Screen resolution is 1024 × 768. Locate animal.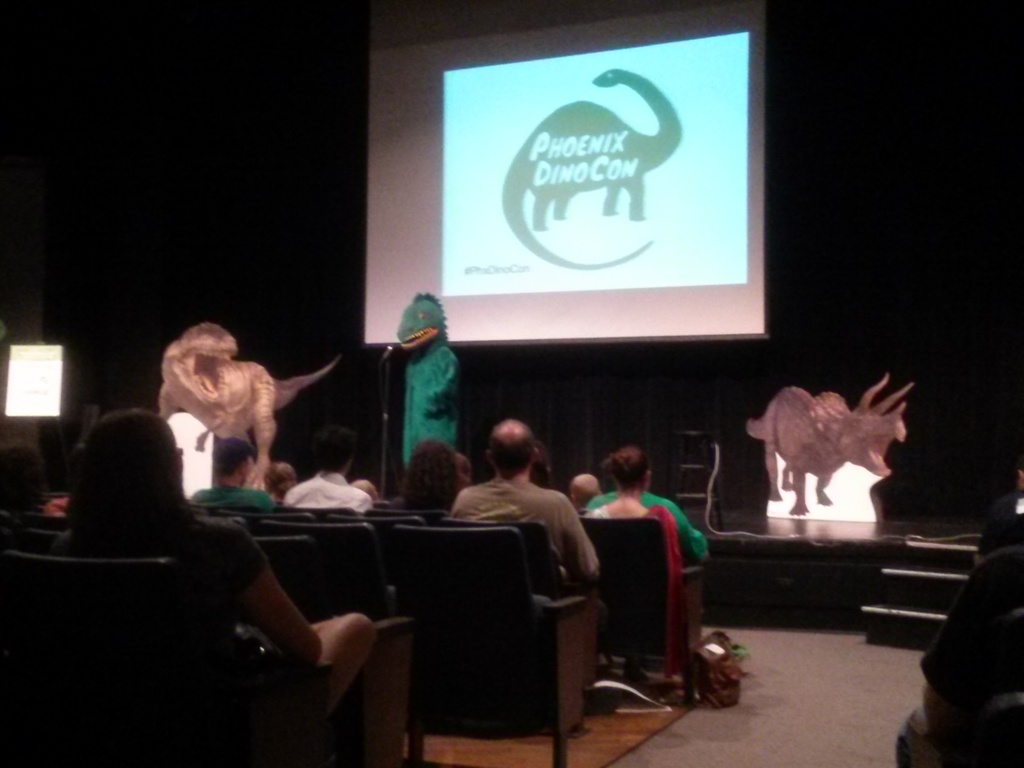
748,372,908,519.
